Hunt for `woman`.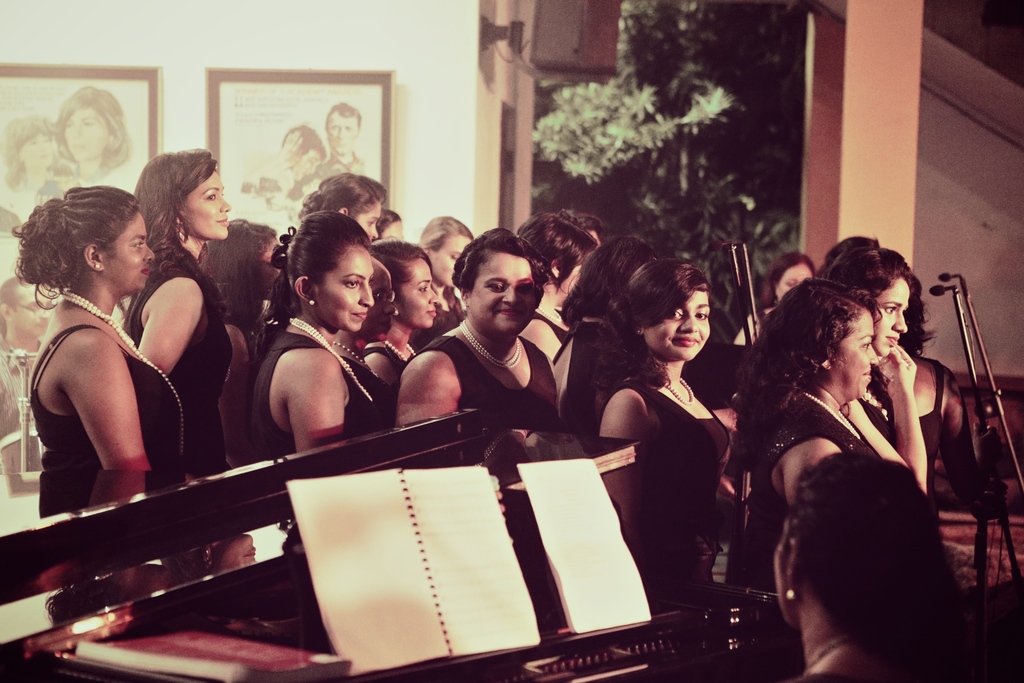
Hunted down at rect(0, 112, 68, 235).
